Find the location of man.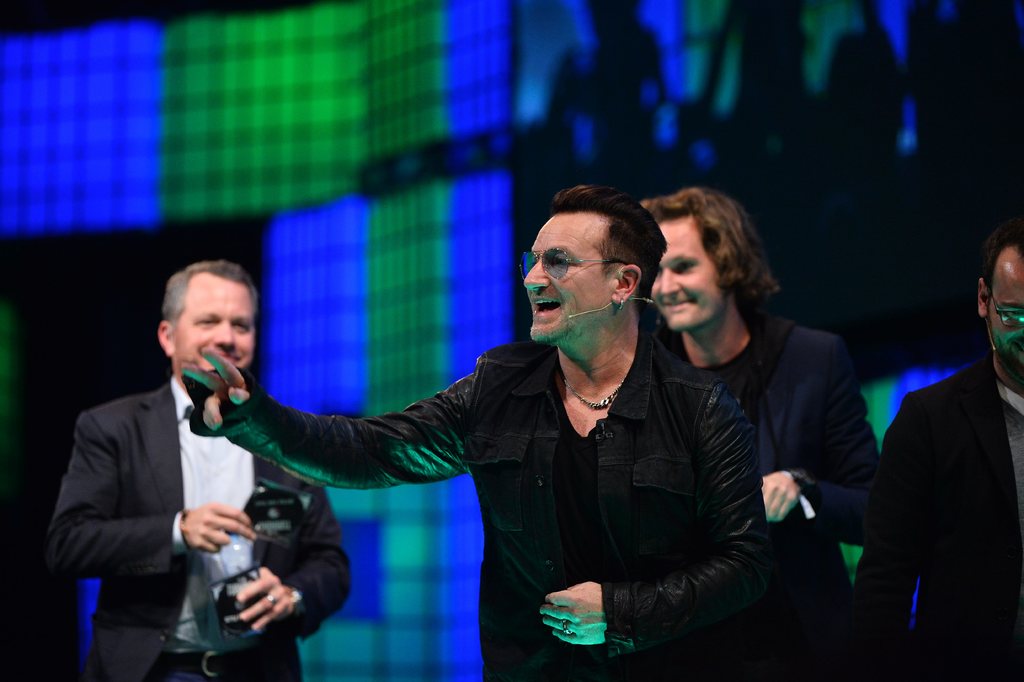
Location: 50:252:291:672.
